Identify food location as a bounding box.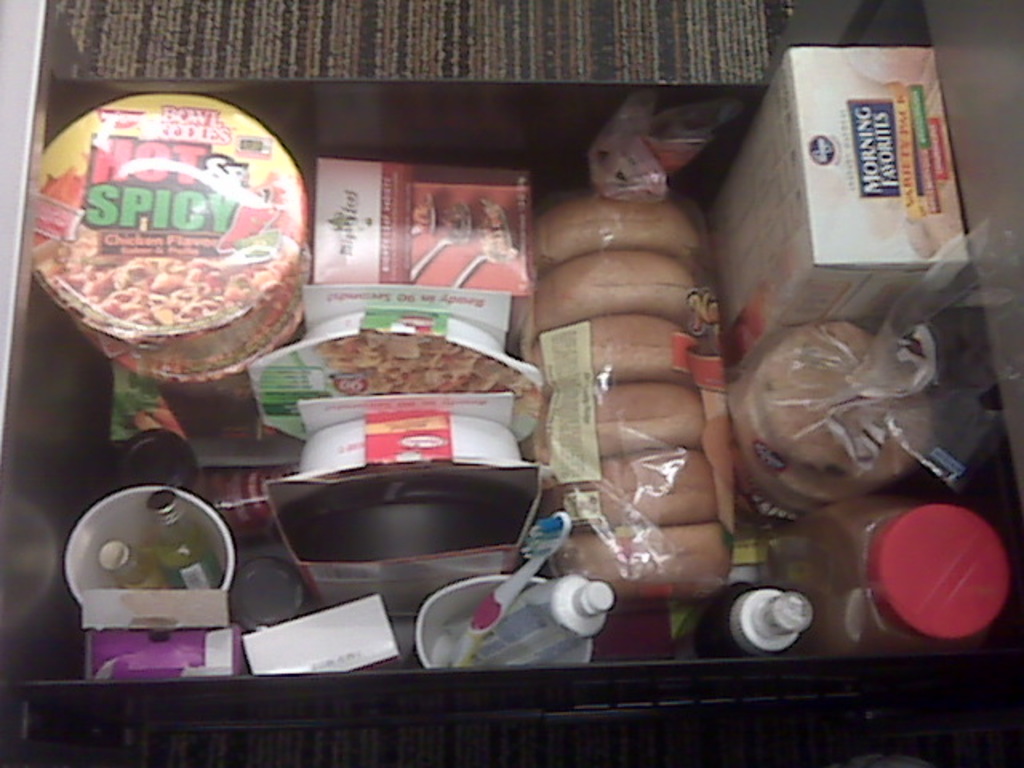
531, 310, 698, 395.
